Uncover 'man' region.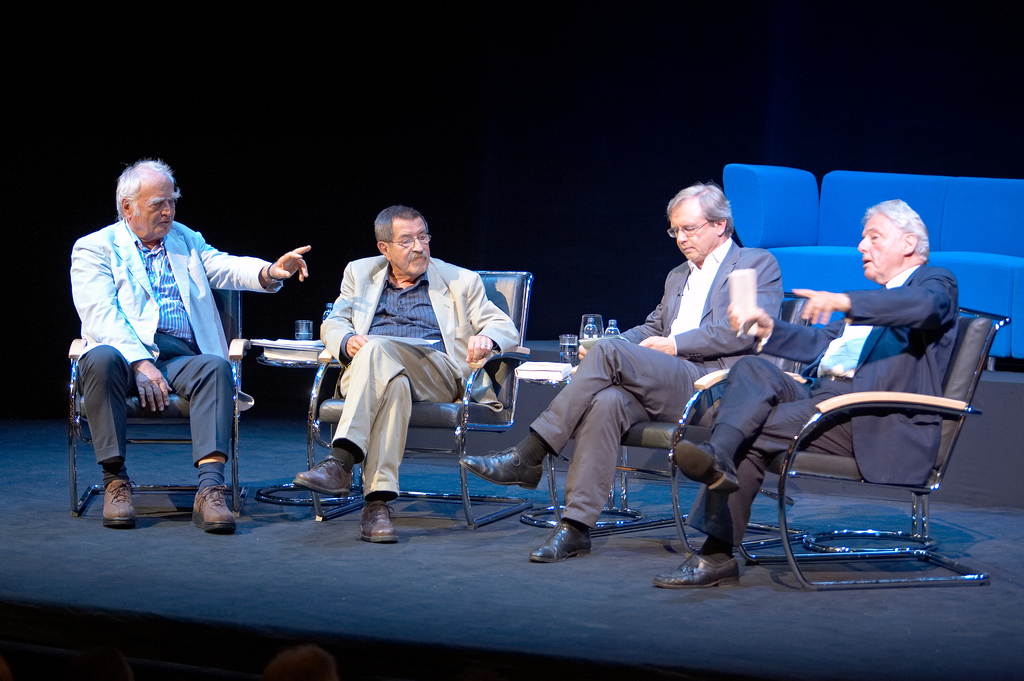
Uncovered: rect(451, 180, 785, 561).
